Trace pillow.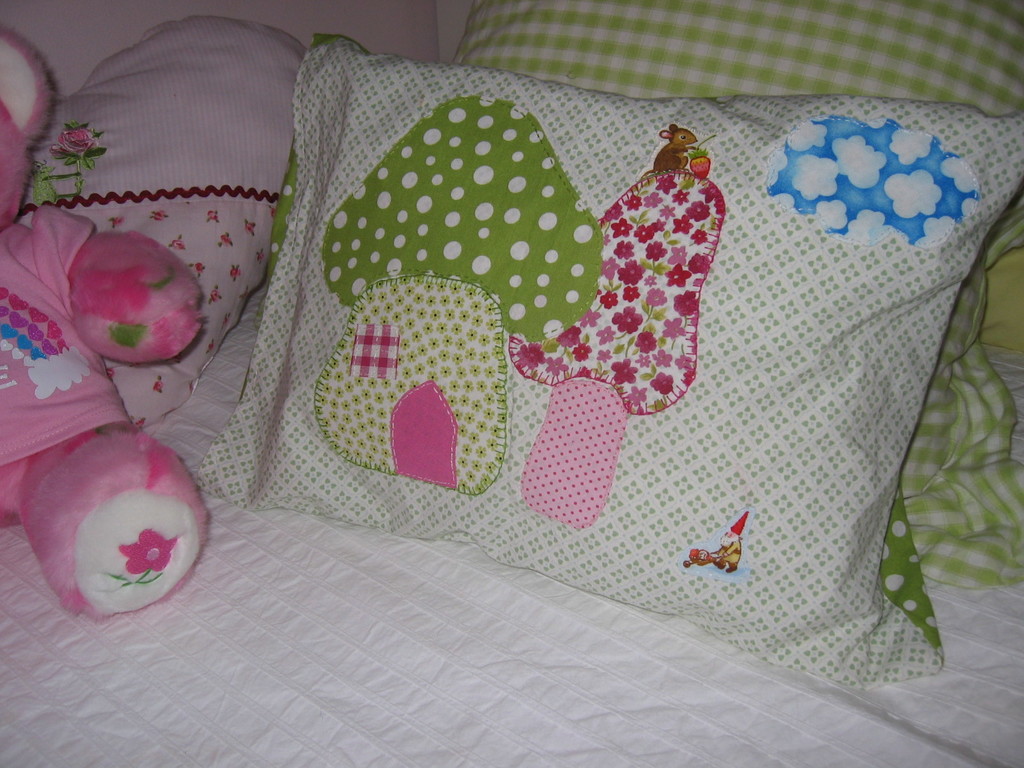
Traced to detection(444, 0, 1023, 591).
